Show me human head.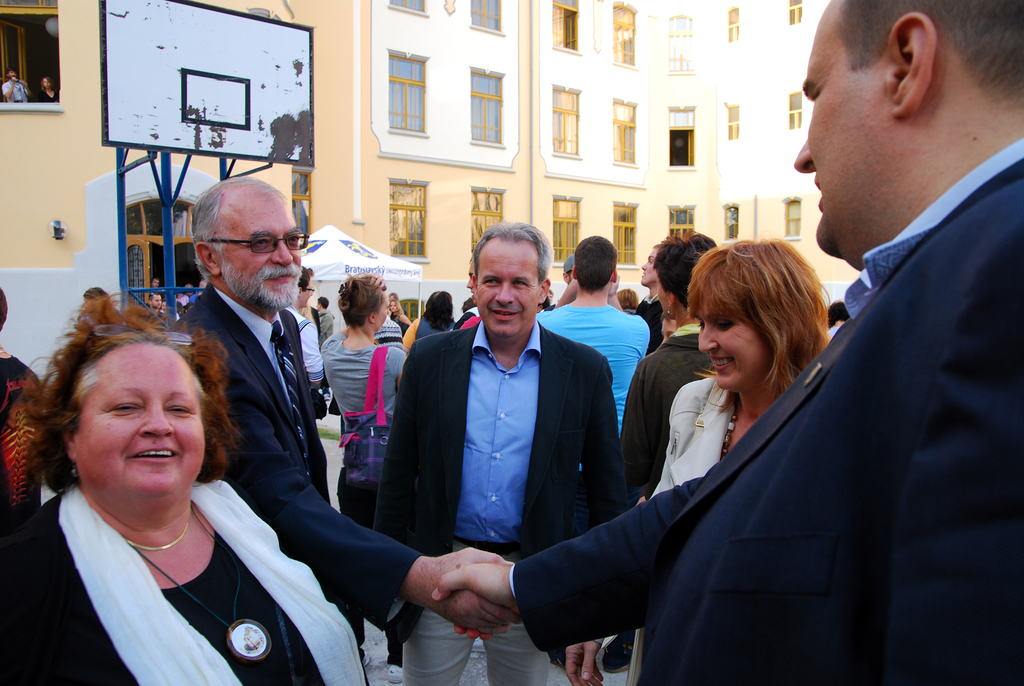
human head is here: detection(387, 300, 397, 314).
